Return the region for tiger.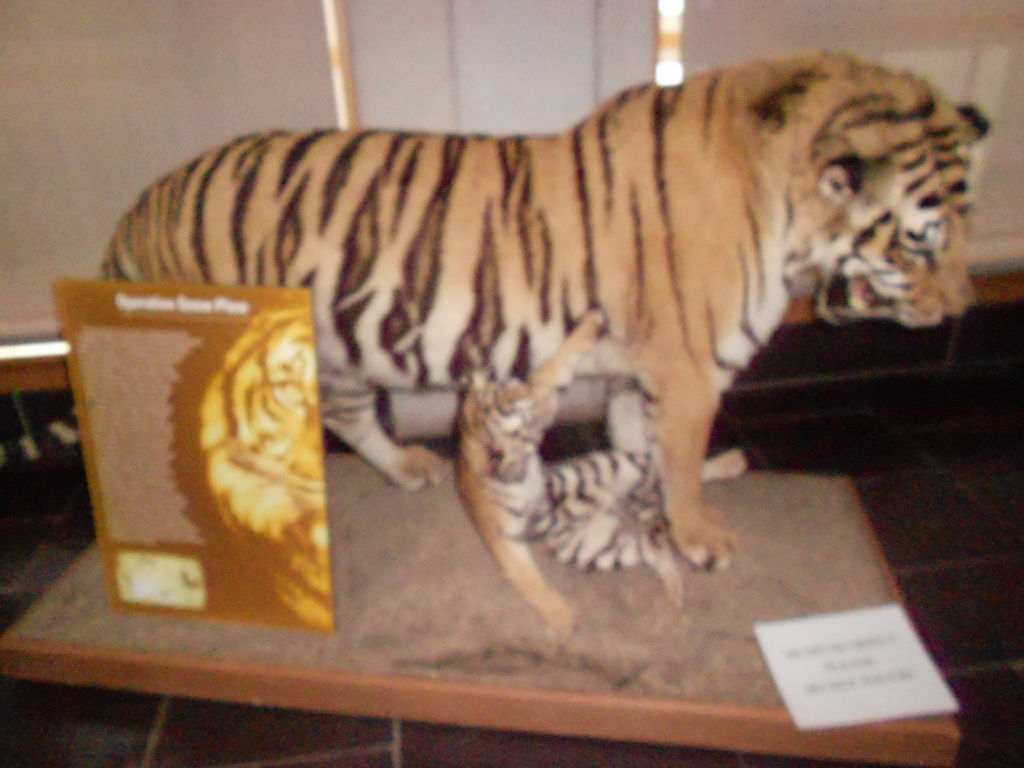
locate(102, 52, 989, 569).
